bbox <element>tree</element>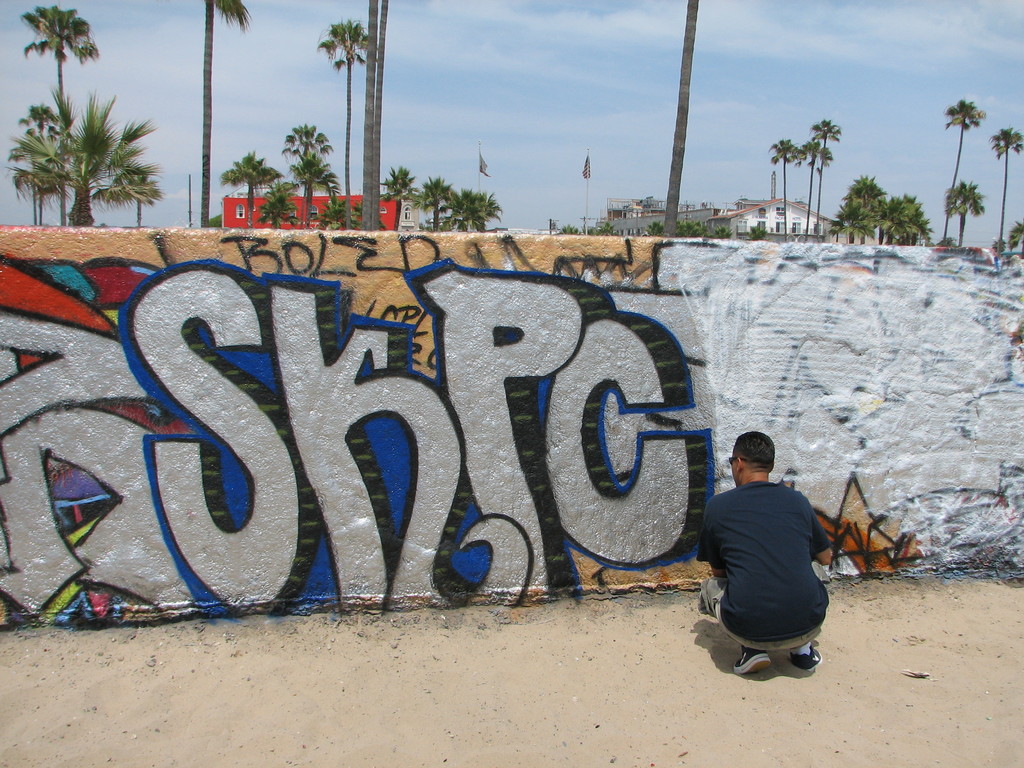
0,79,167,228
